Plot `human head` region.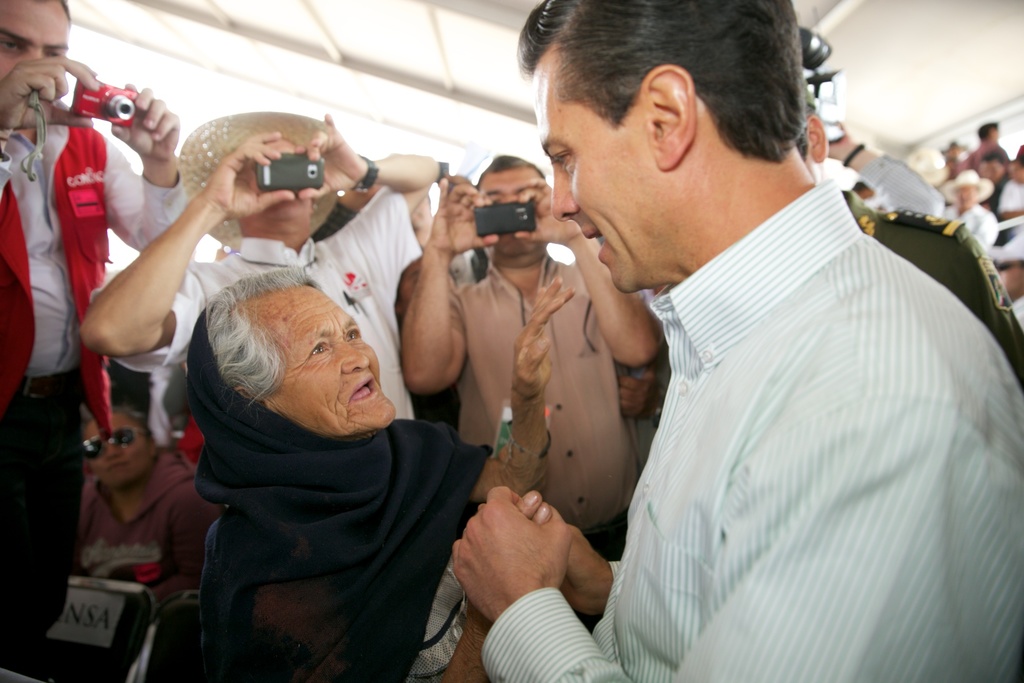
Plotted at {"left": 517, "top": 0, "right": 820, "bottom": 292}.
